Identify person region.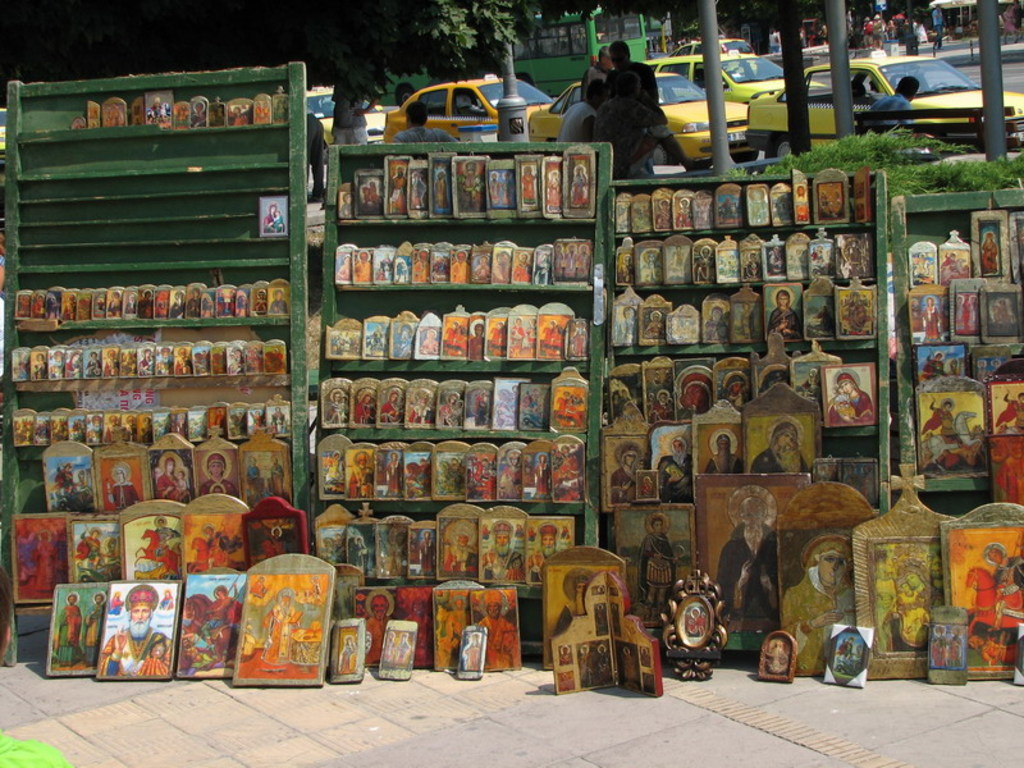
Region: (328,76,369,141).
